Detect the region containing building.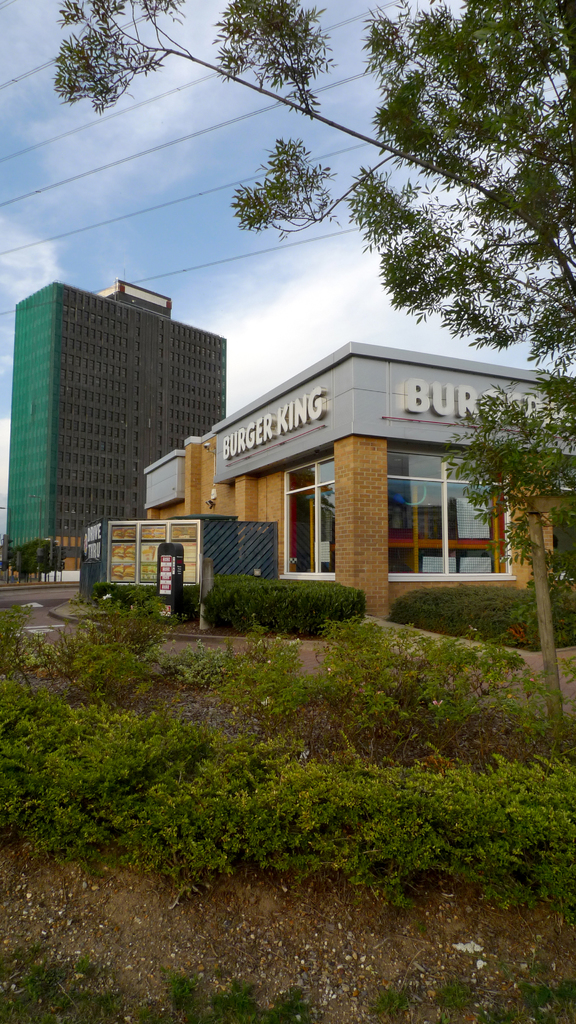
[x1=8, y1=250, x2=242, y2=558].
